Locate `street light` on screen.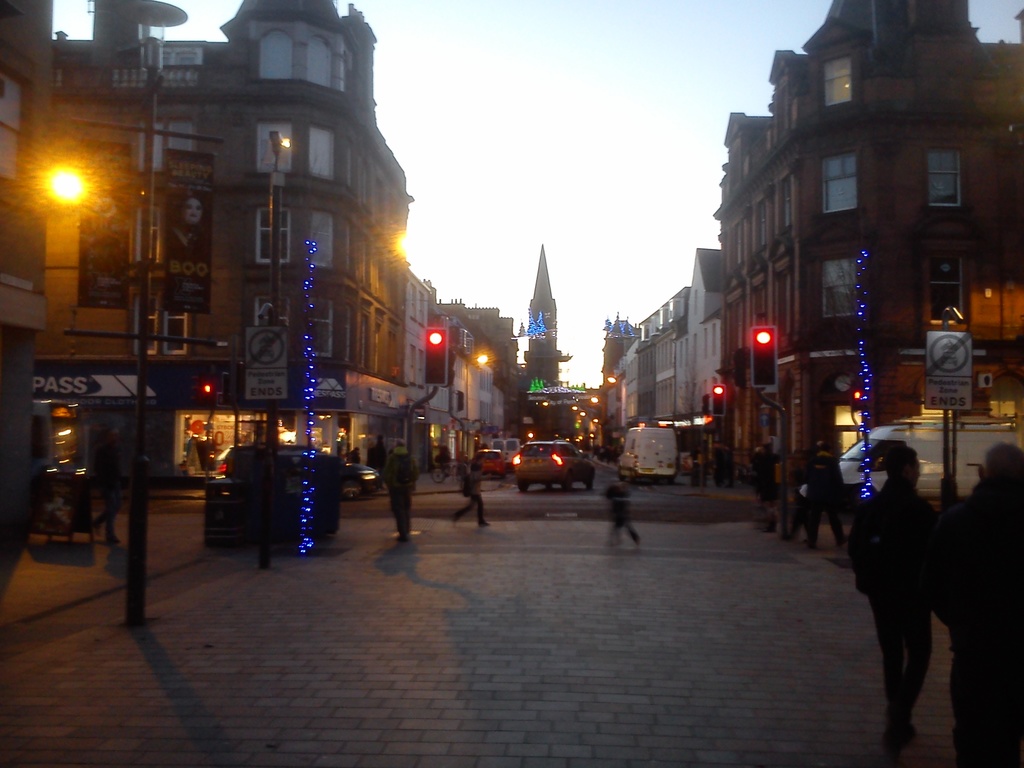
On screen at BBox(24, 76, 157, 624).
